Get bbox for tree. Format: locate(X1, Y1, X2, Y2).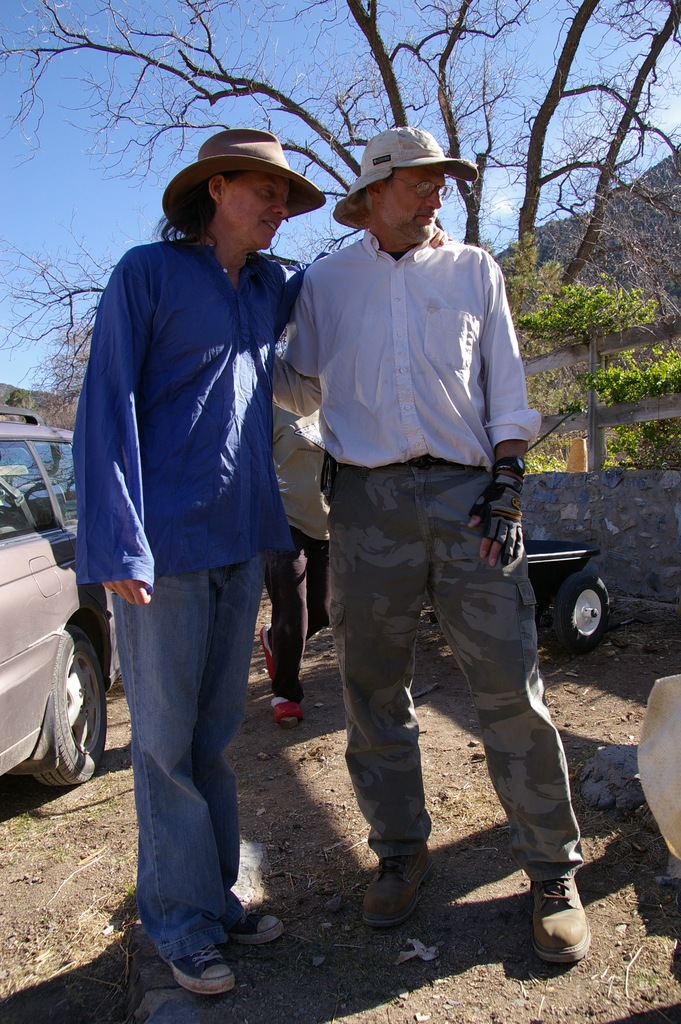
locate(496, 228, 595, 424).
